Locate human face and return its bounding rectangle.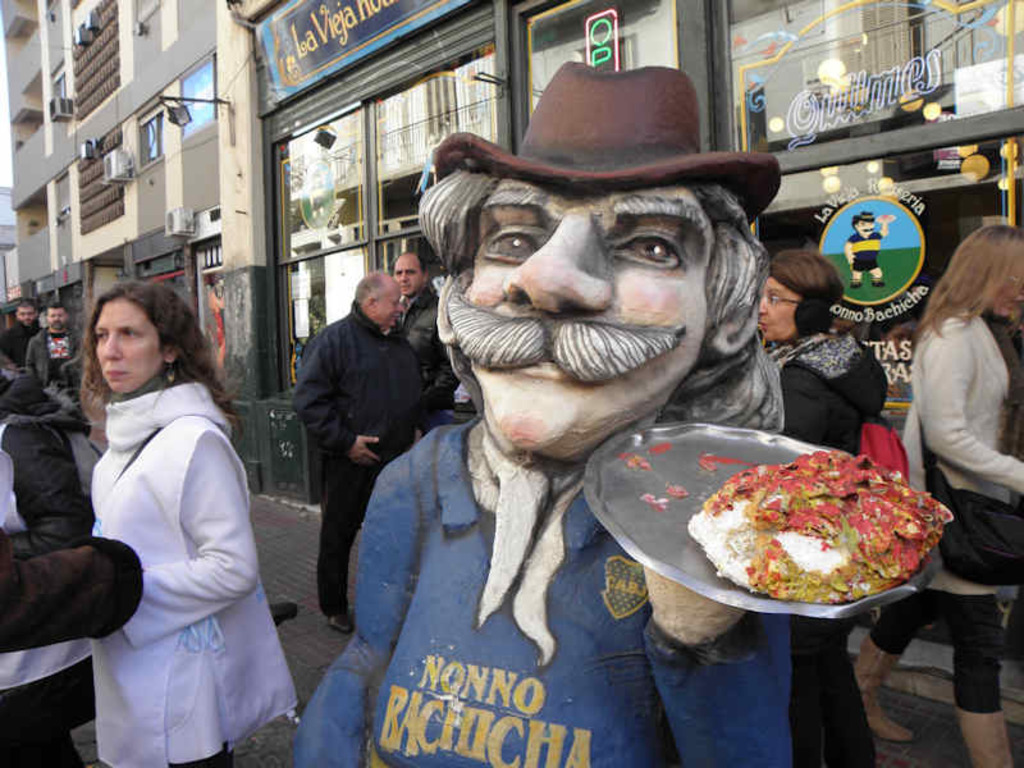
347:268:397:335.
